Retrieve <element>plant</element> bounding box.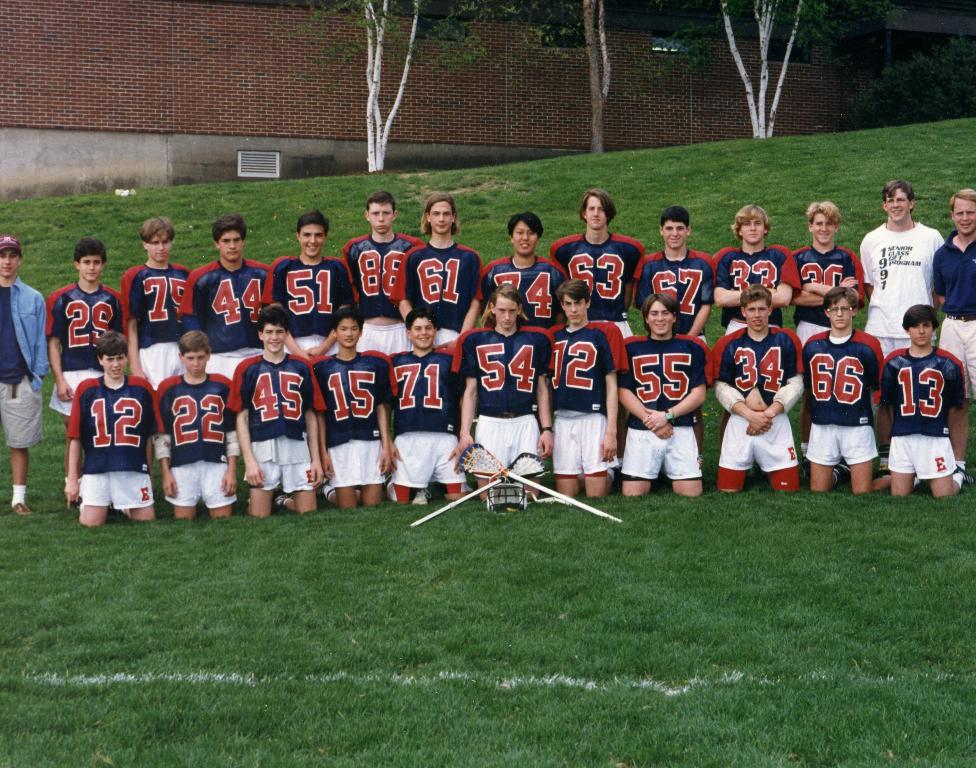
Bounding box: (840, 32, 975, 129).
